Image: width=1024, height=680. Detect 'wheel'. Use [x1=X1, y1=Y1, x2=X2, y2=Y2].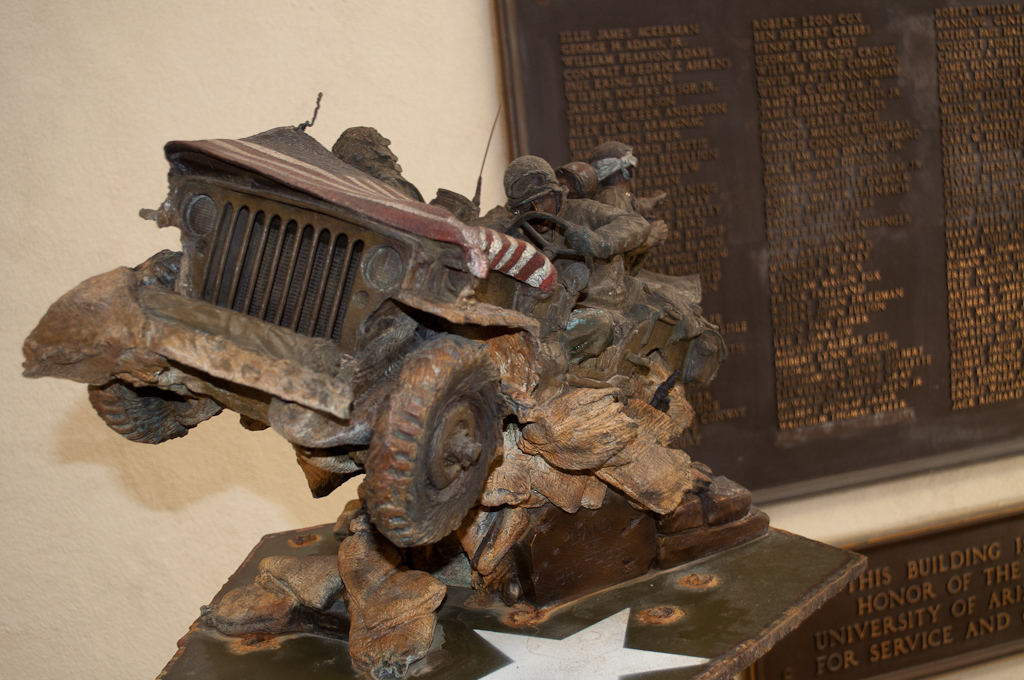
[x1=88, y1=249, x2=222, y2=443].
